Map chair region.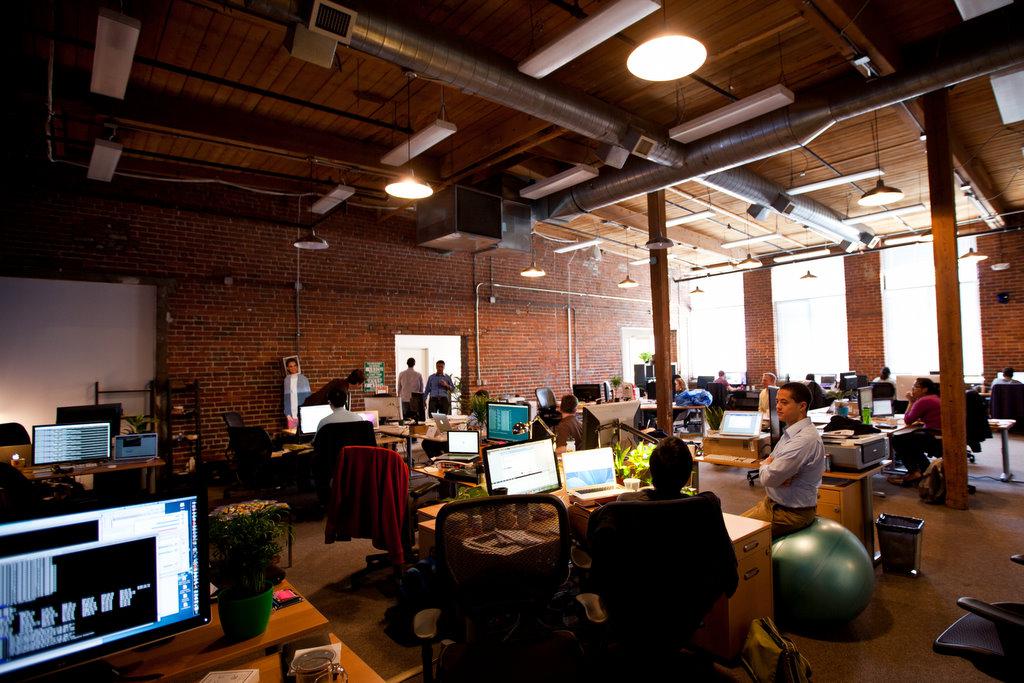
Mapped to {"left": 578, "top": 494, "right": 725, "bottom": 682}.
